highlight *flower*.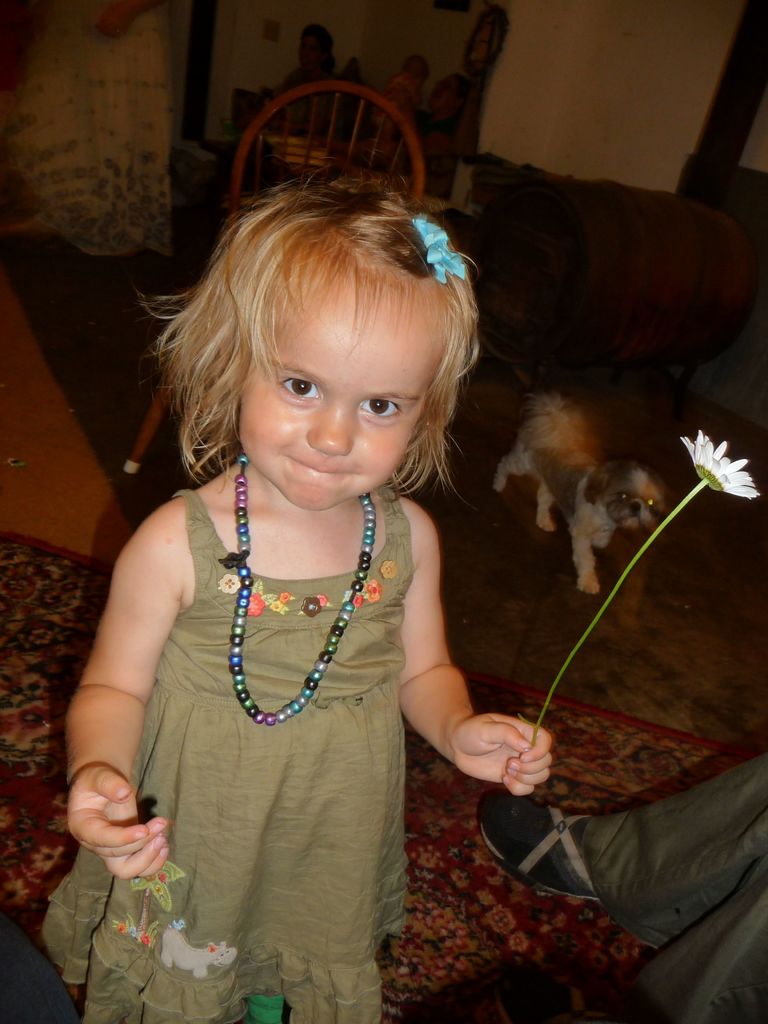
Highlighted region: detection(379, 559, 396, 579).
